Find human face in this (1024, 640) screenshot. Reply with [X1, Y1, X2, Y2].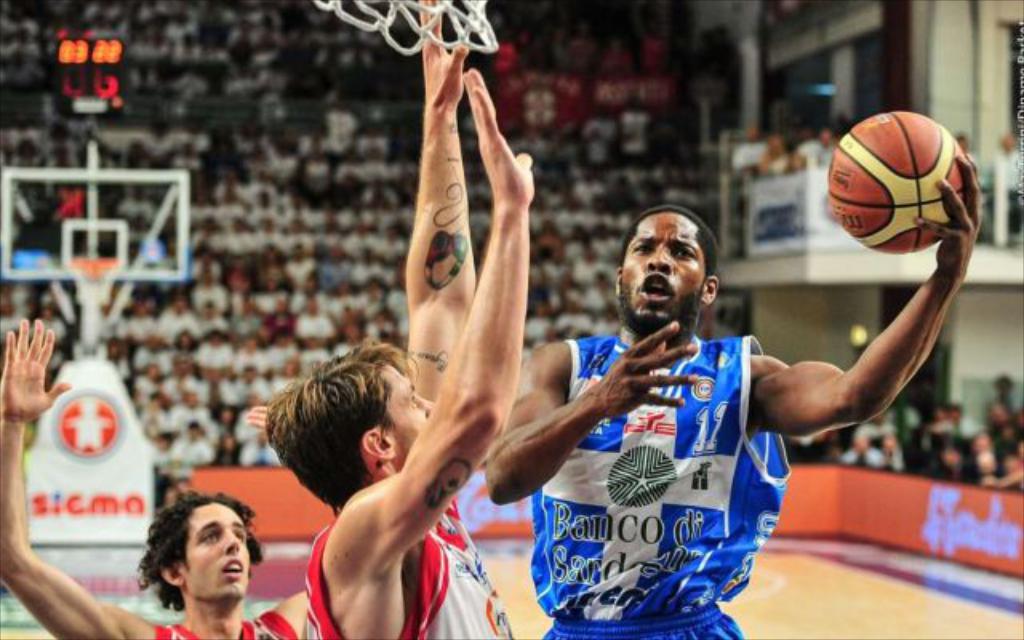
[181, 499, 250, 598].
